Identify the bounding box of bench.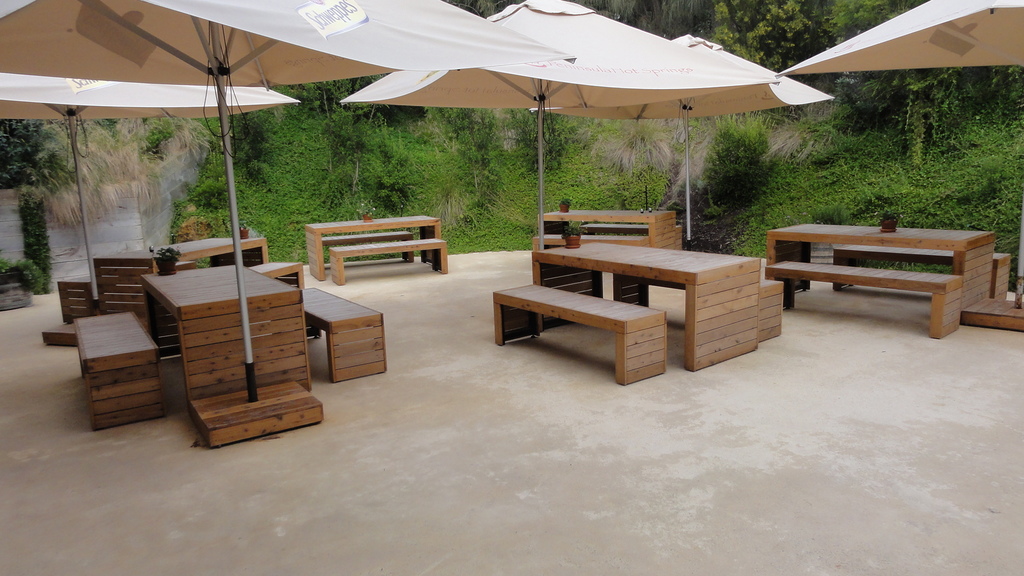
region(296, 282, 392, 387).
